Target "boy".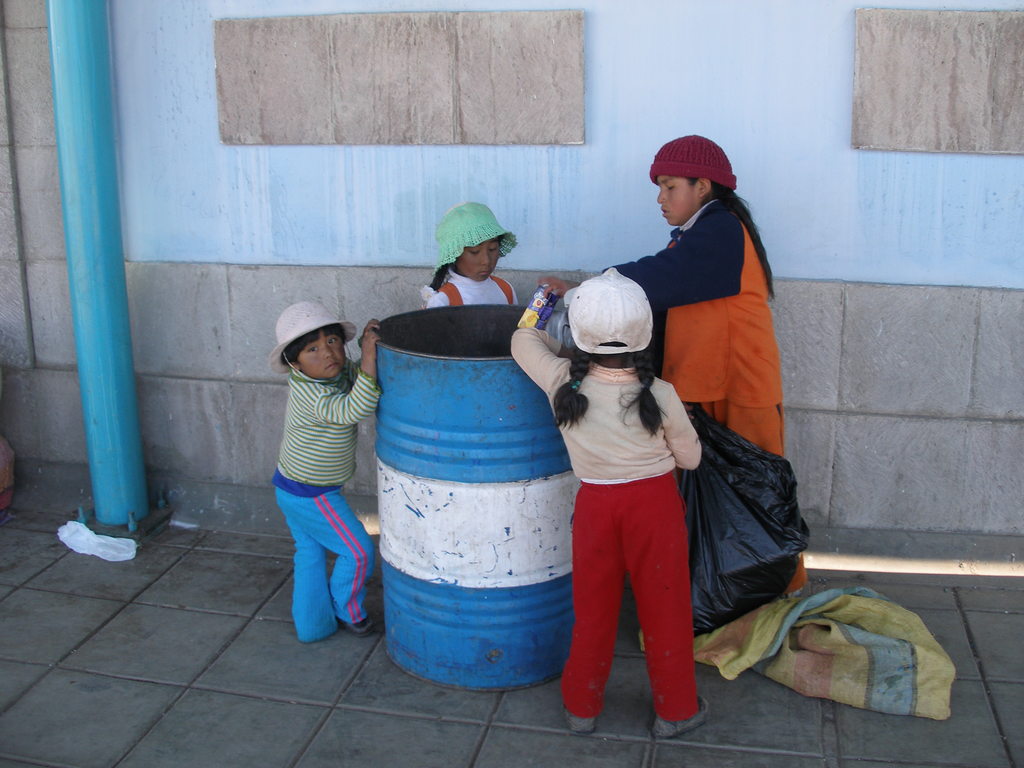
Target region: (x1=262, y1=296, x2=380, y2=643).
